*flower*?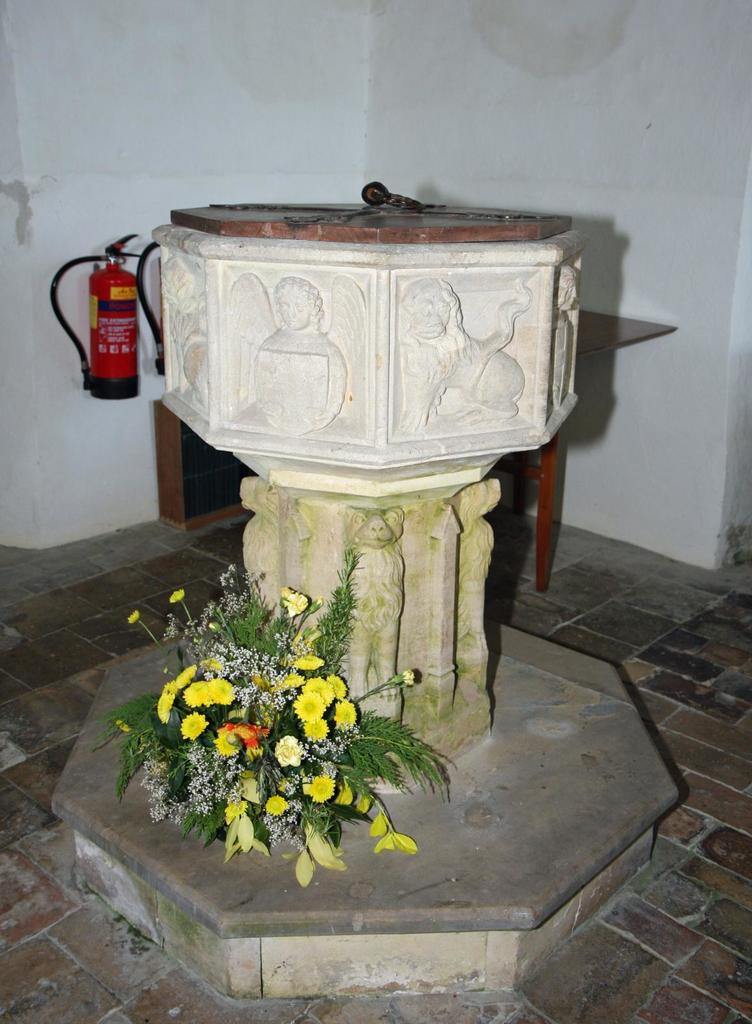
bbox=[156, 676, 181, 727]
